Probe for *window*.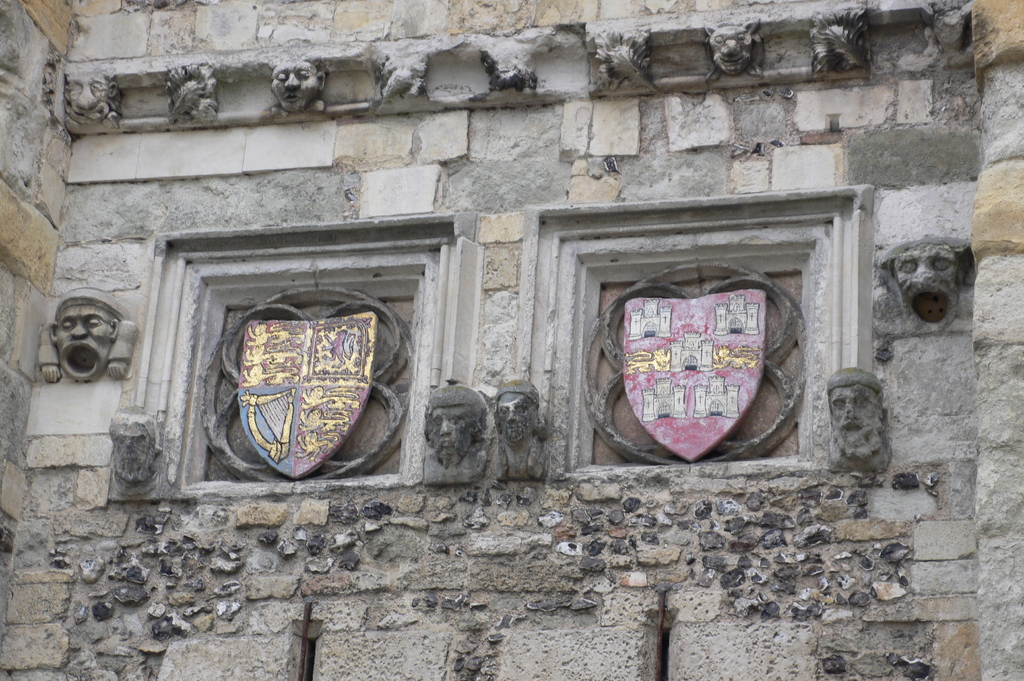
Probe result: [x1=100, y1=216, x2=488, y2=486].
